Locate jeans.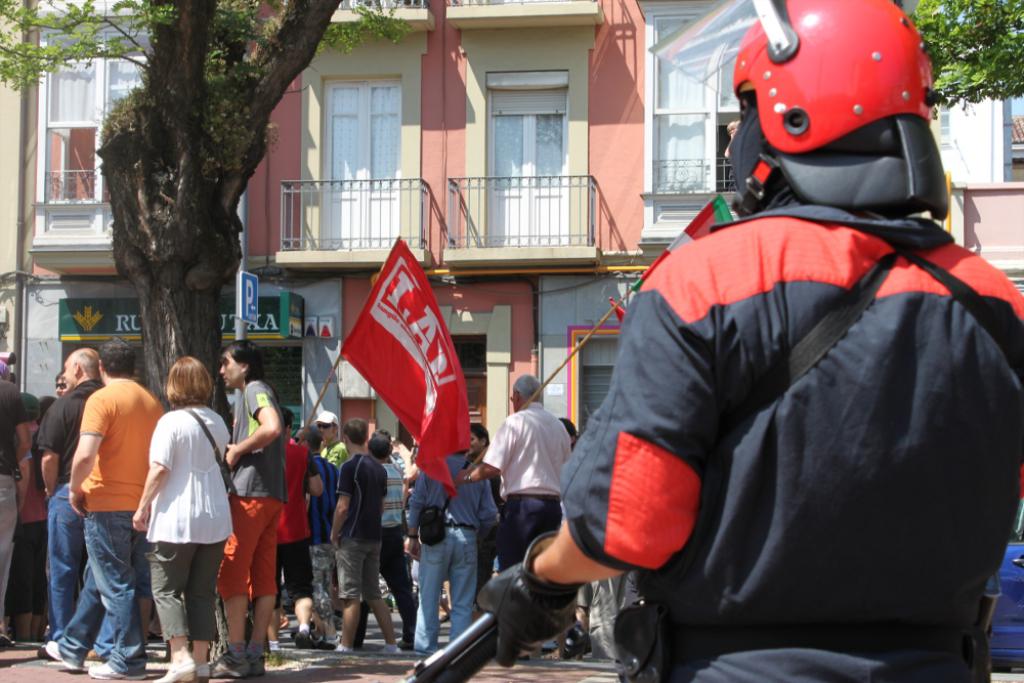
Bounding box: x1=44, y1=486, x2=88, y2=641.
